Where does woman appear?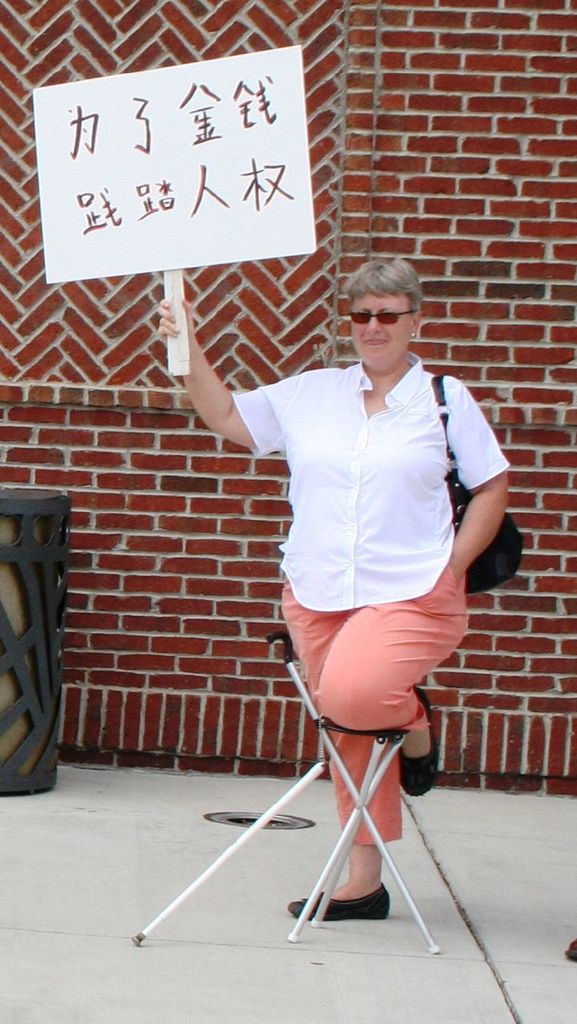
Appears at {"left": 198, "top": 264, "right": 487, "bottom": 936}.
